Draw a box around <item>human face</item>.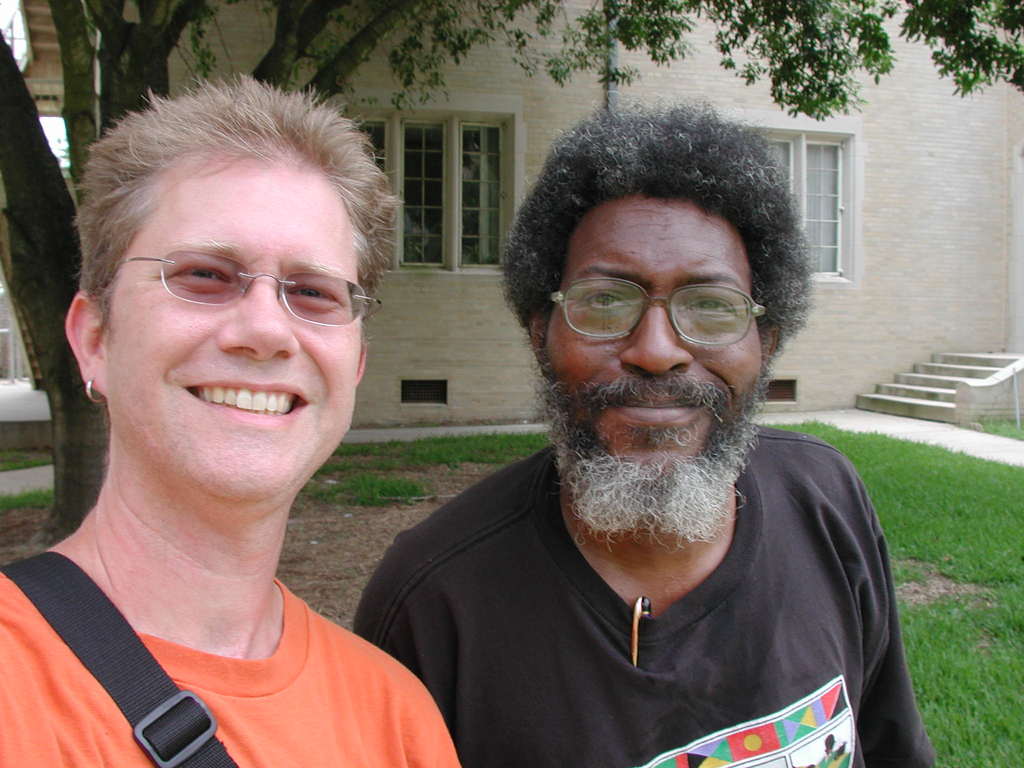
select_region(102, 170, 362, 502).
